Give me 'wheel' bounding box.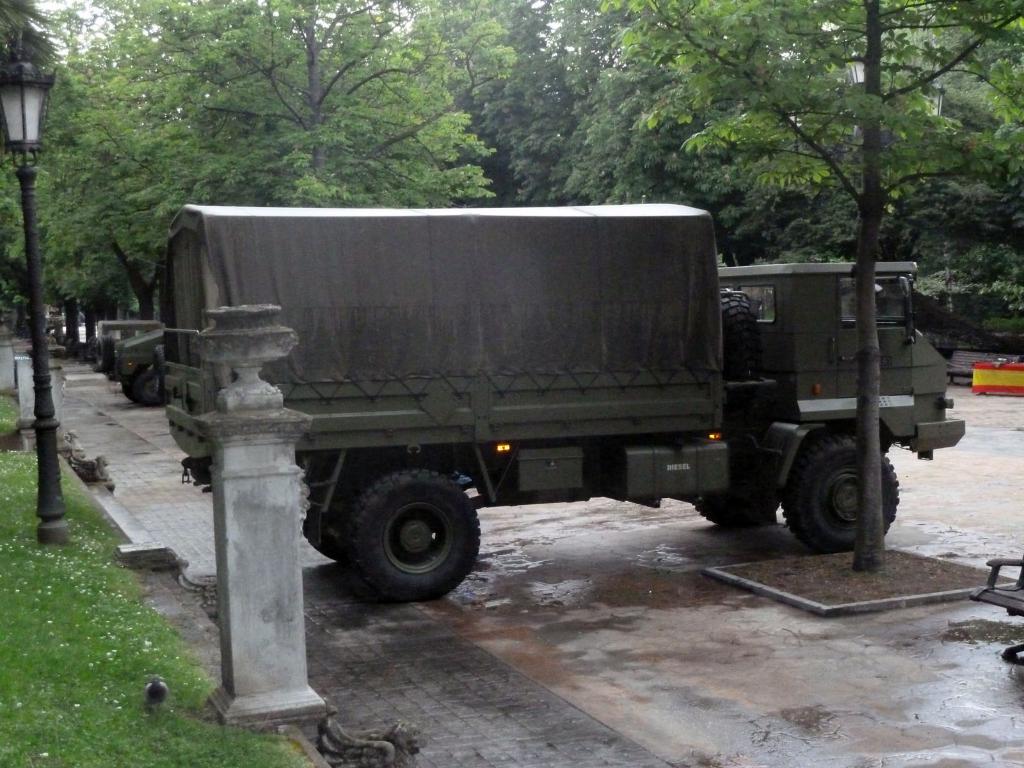
722, 284, 762, 415.
